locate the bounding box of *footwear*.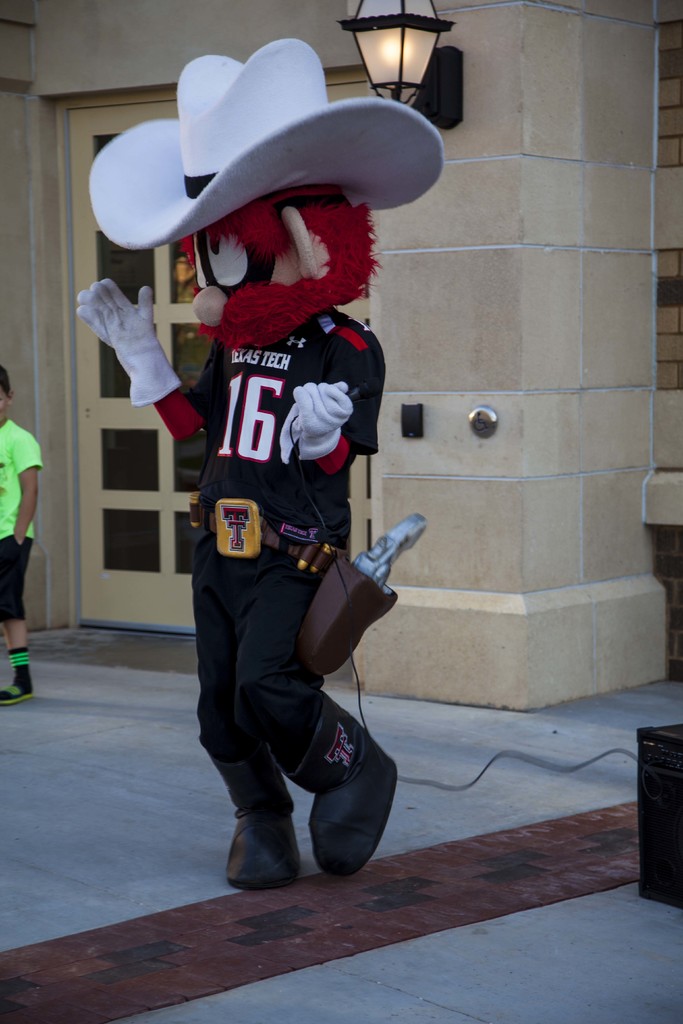
Bounding box: (218,756,304,890).
